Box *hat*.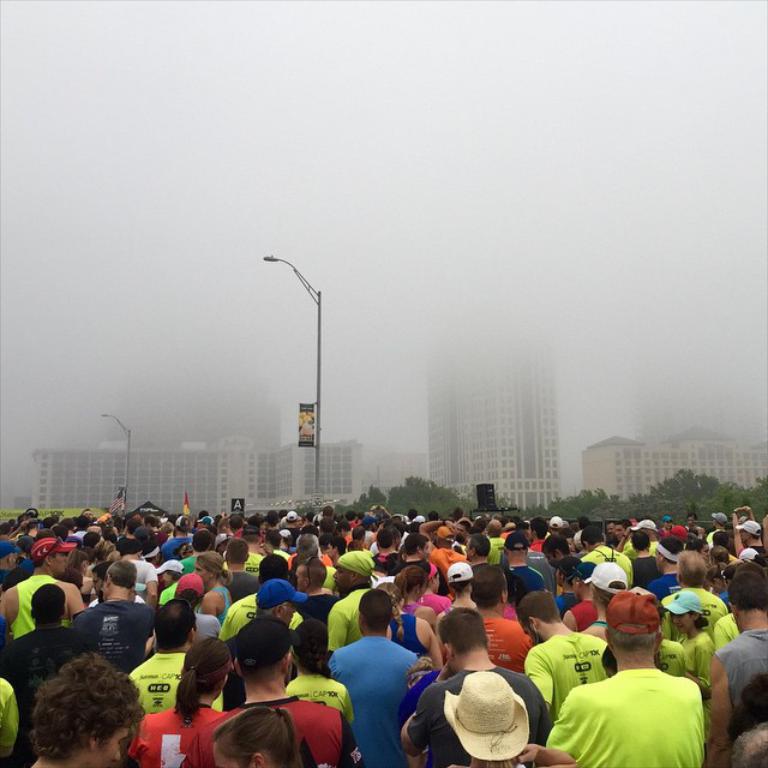
[606, 587, 662, 632].
